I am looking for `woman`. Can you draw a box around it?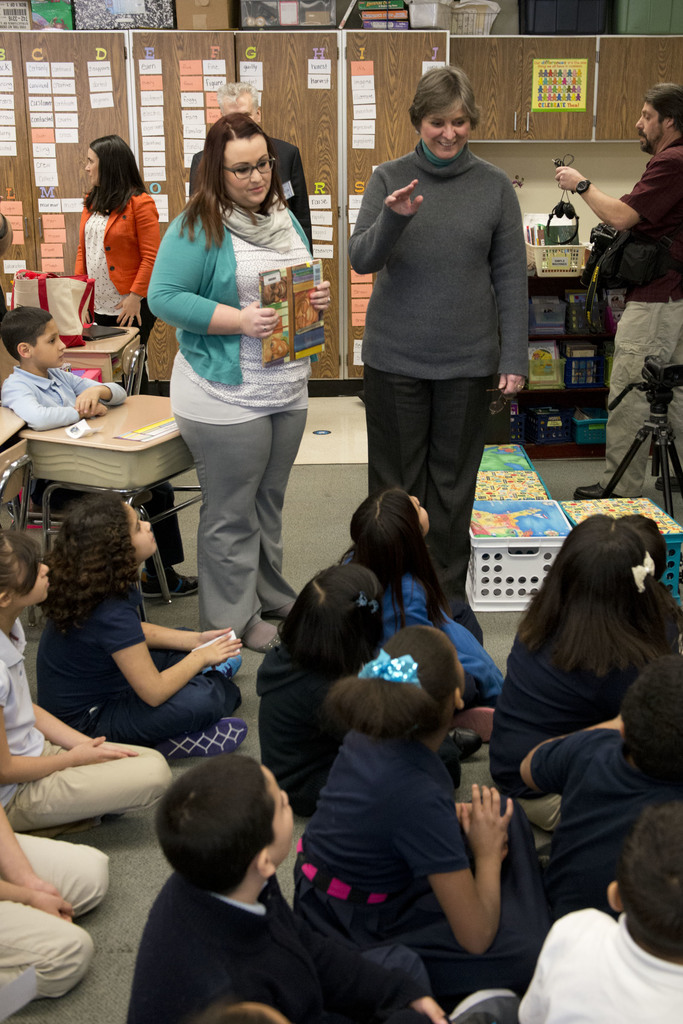
Sure, the bounding box is 346:65:525:643.
